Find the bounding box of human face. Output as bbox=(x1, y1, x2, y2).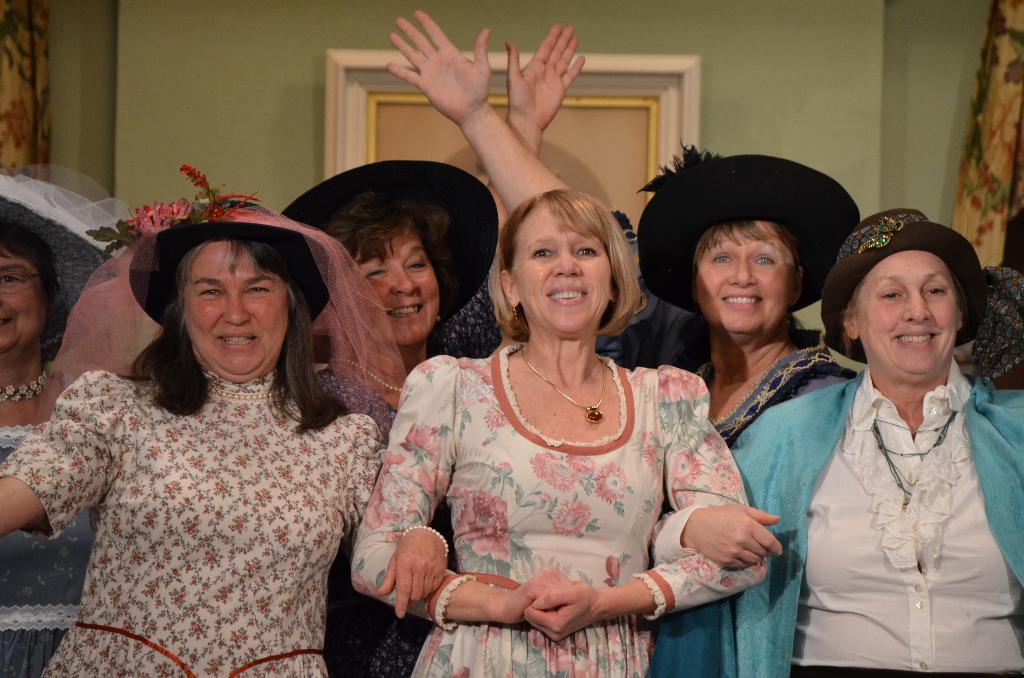
bbox=(690, 217, 795, 336).
